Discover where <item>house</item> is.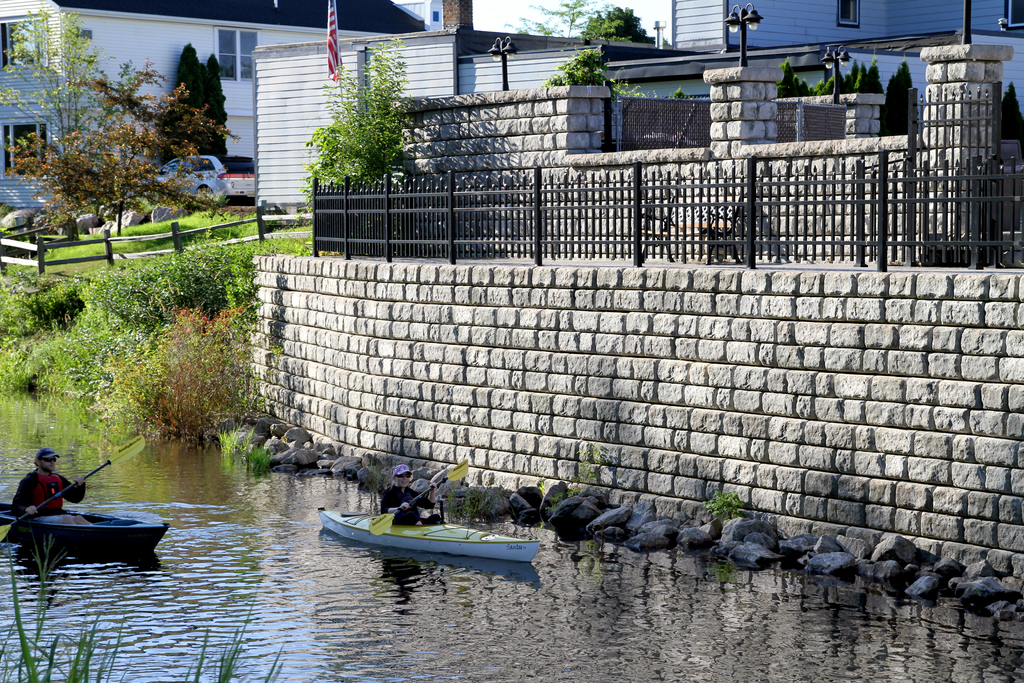
Discovered at Rect(246, 0, 728, 220).
